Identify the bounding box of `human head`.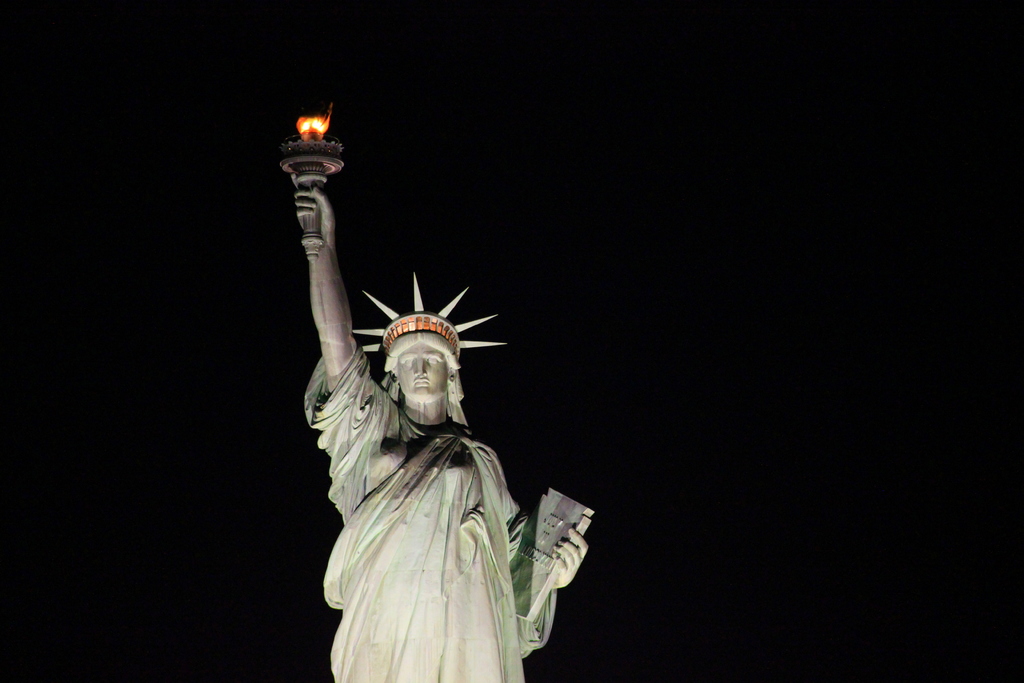
390/324/454/407.
